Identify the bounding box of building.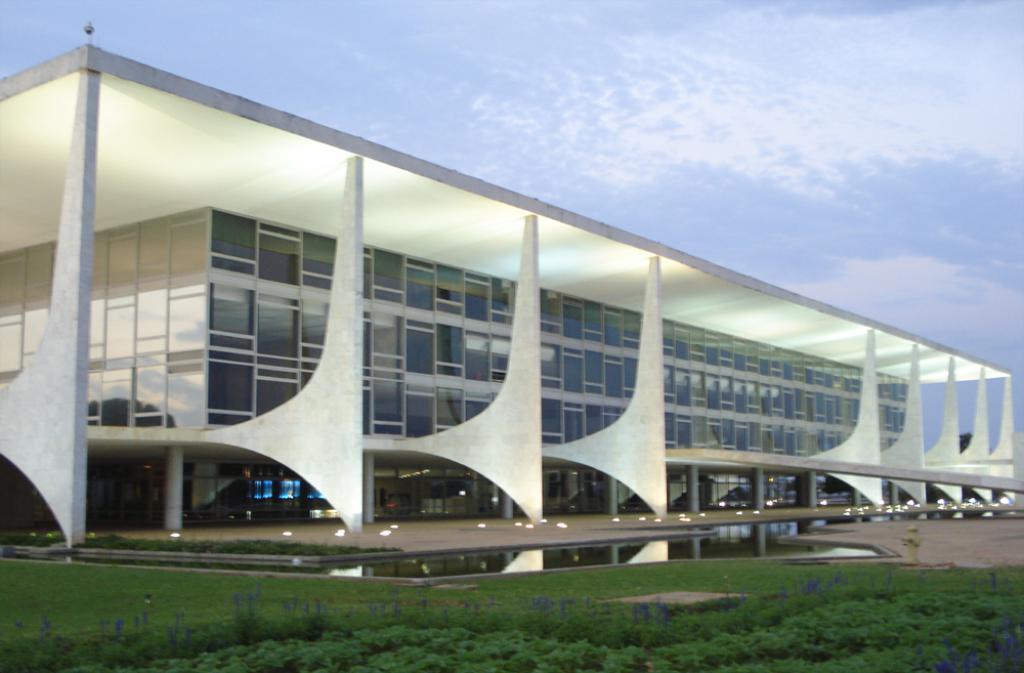
(0,24,1023,551).
